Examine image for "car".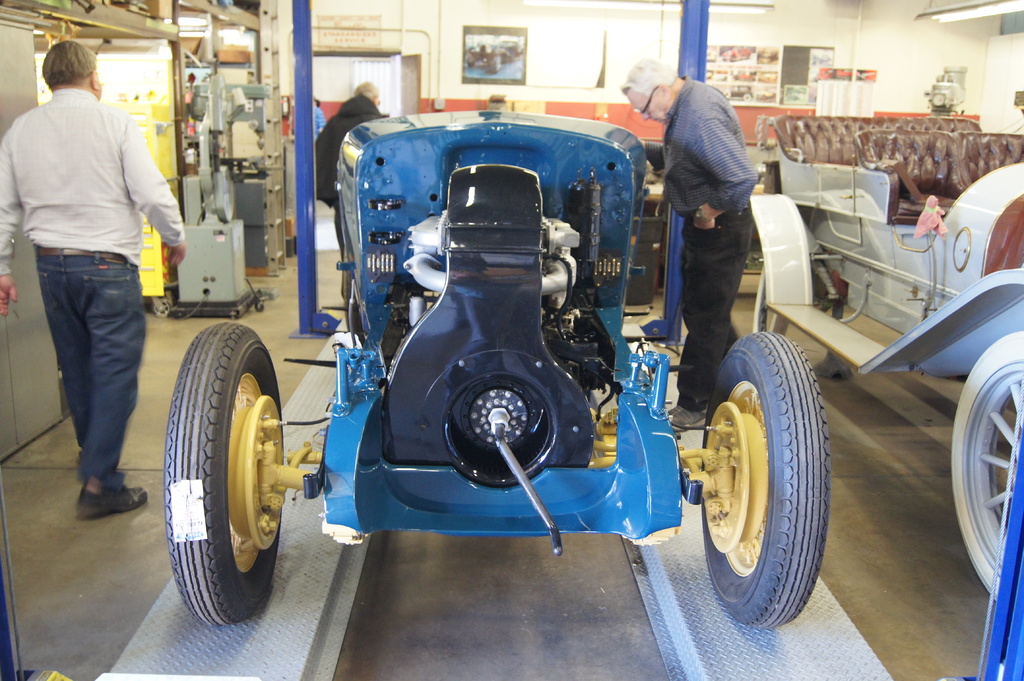
Examination result: region(745, 120, 1023, 601).
